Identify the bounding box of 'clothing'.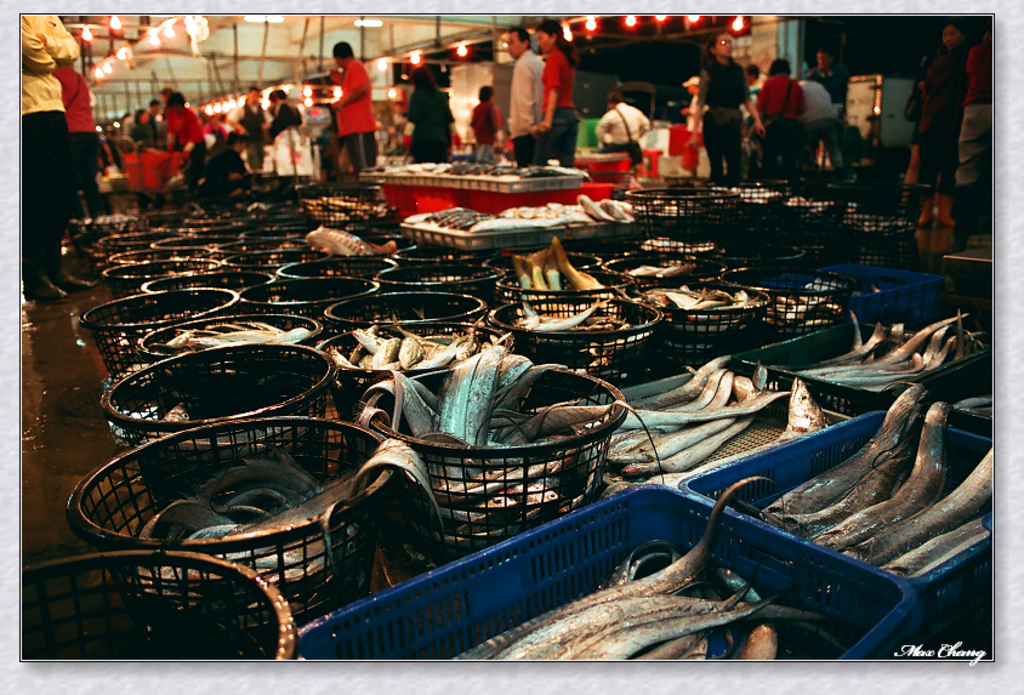
region(163, 106, 206, 177).
